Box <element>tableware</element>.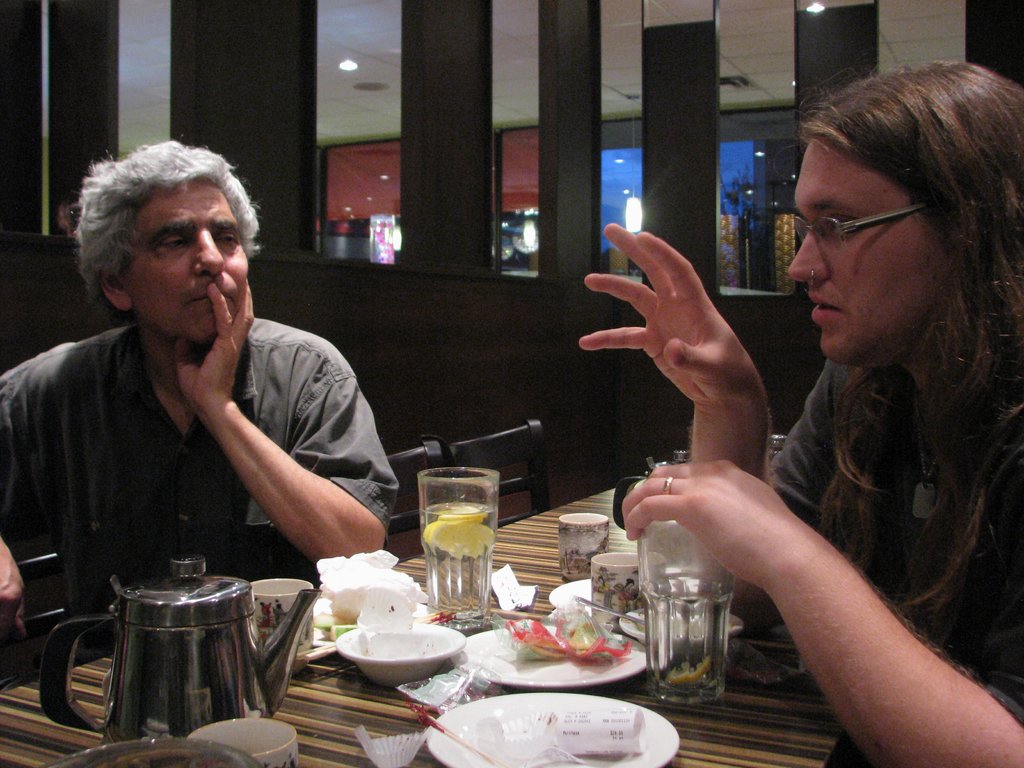
x1=35 y1=736 x2=273 y2=767.
